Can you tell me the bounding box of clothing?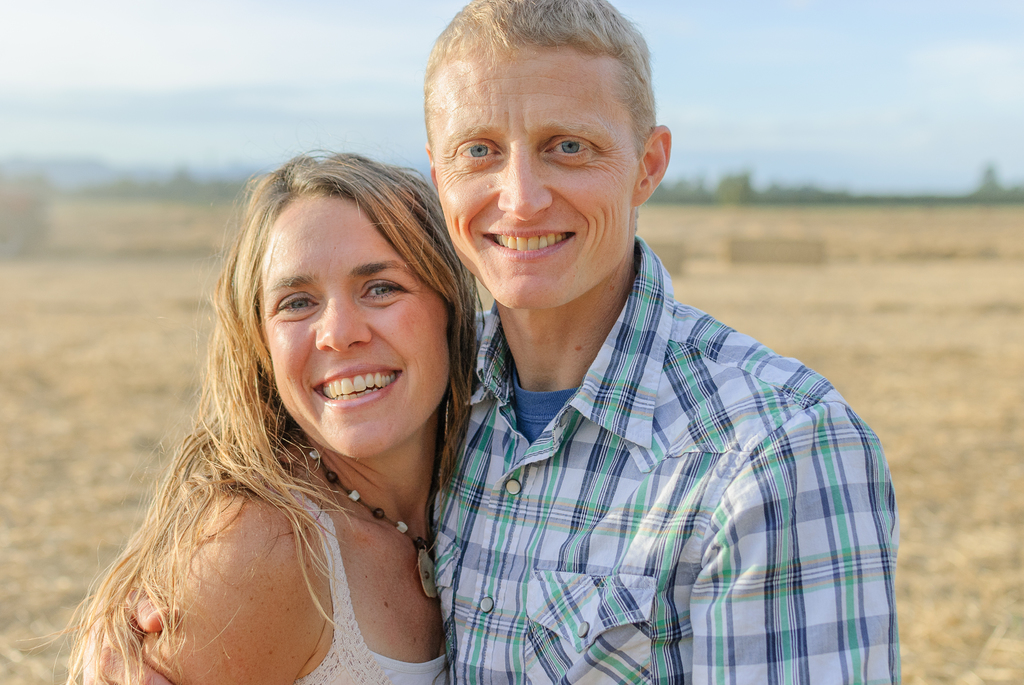
bbox=[285, 480, 474, 684].
